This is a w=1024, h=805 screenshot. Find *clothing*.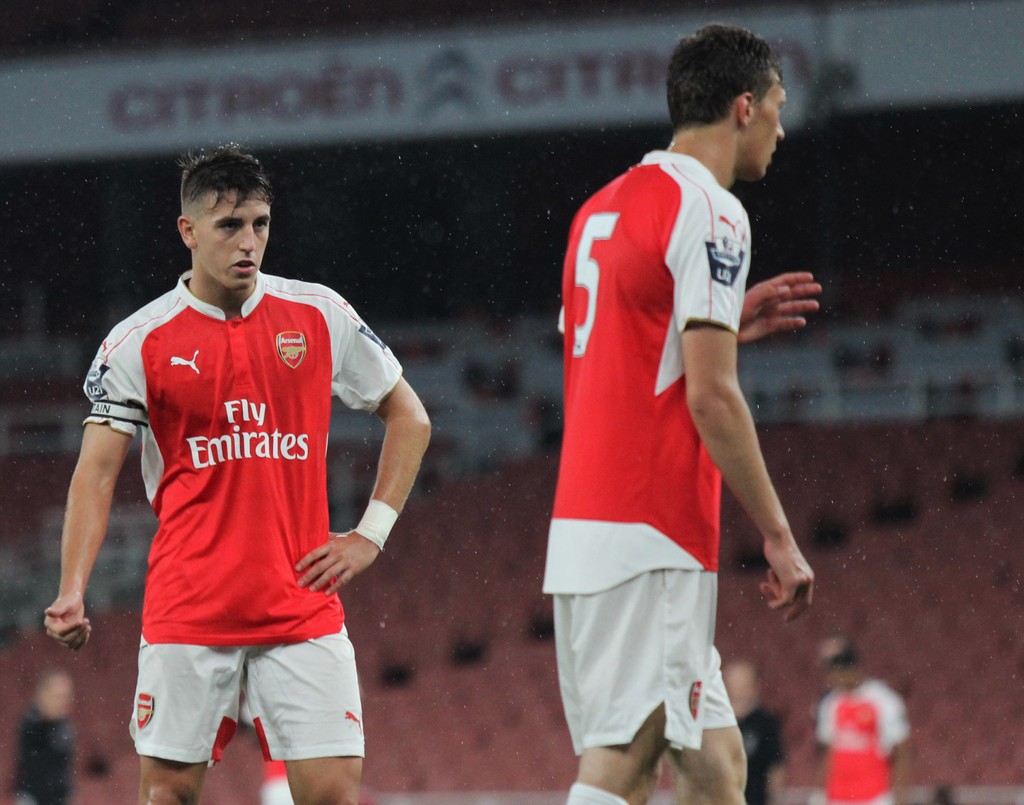
Bounding box: region(534, 150, 756, 752).
